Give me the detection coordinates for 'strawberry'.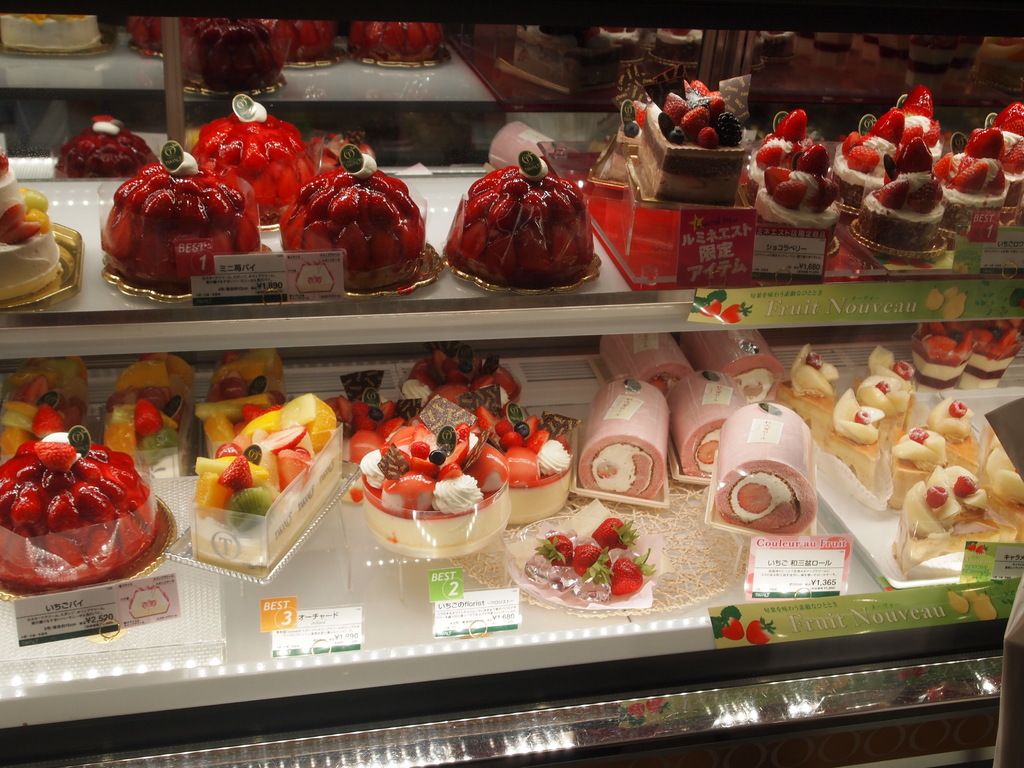
left=808, top=174, right=838, bottom=212.
